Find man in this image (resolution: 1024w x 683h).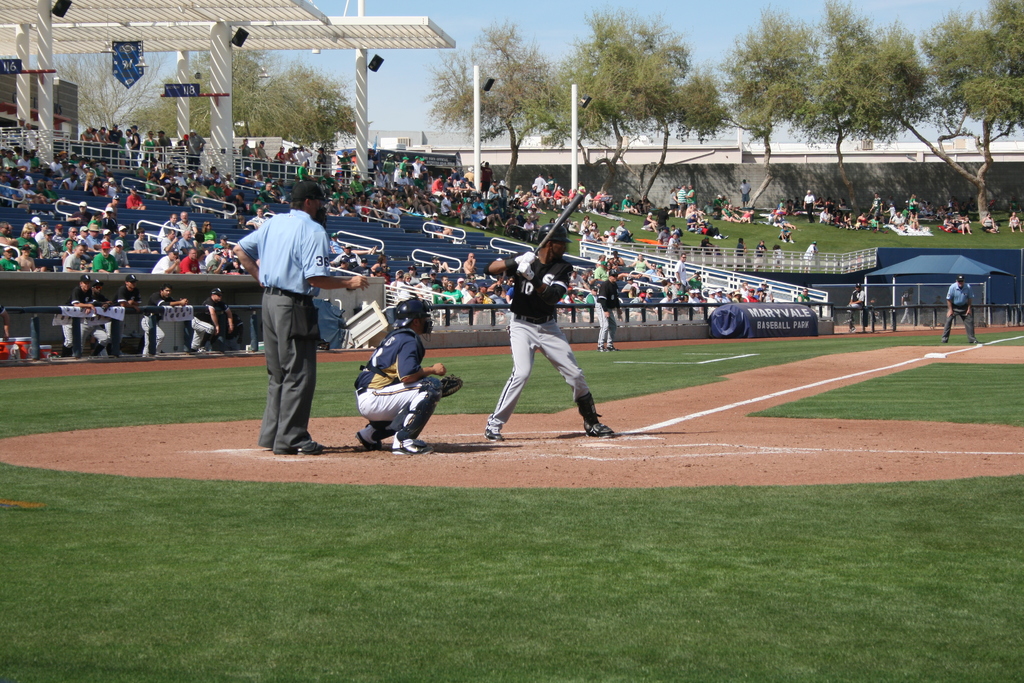
[148, 284, 188, 310].
